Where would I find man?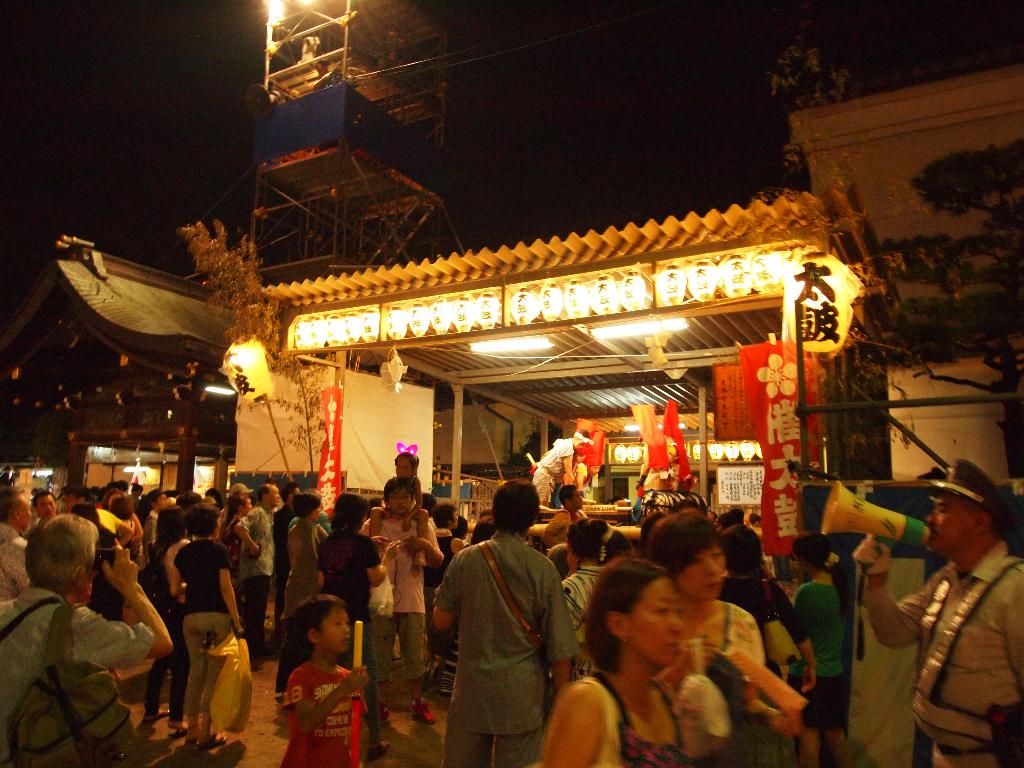
At <region>266, 481, 303, 637</region>.
